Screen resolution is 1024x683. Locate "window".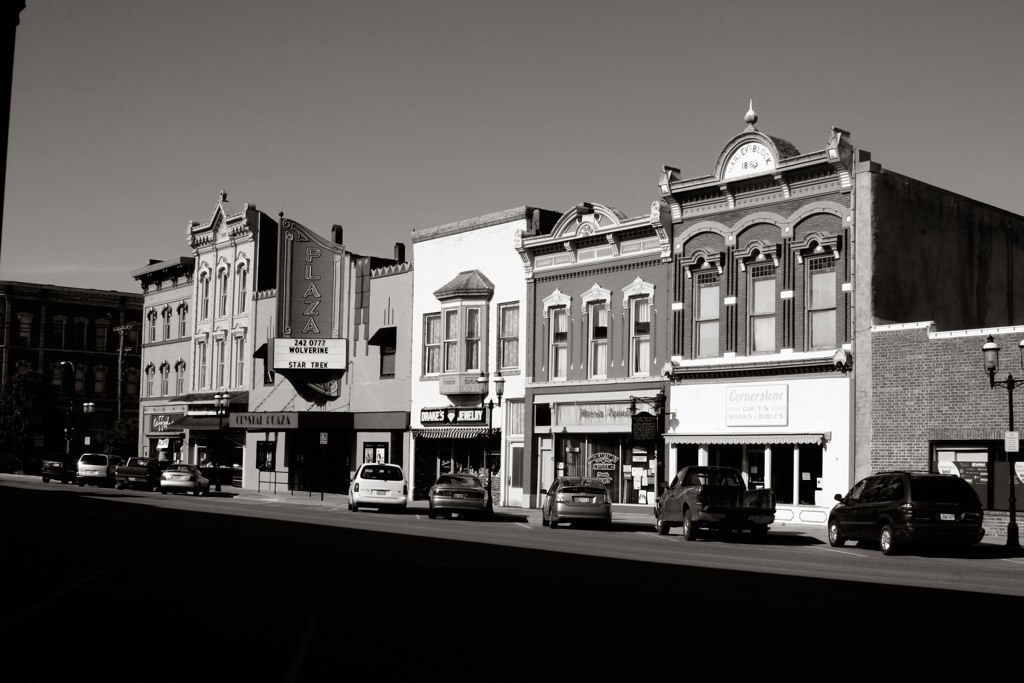
<bbox>161, 305, 172, 341</bbox>.
